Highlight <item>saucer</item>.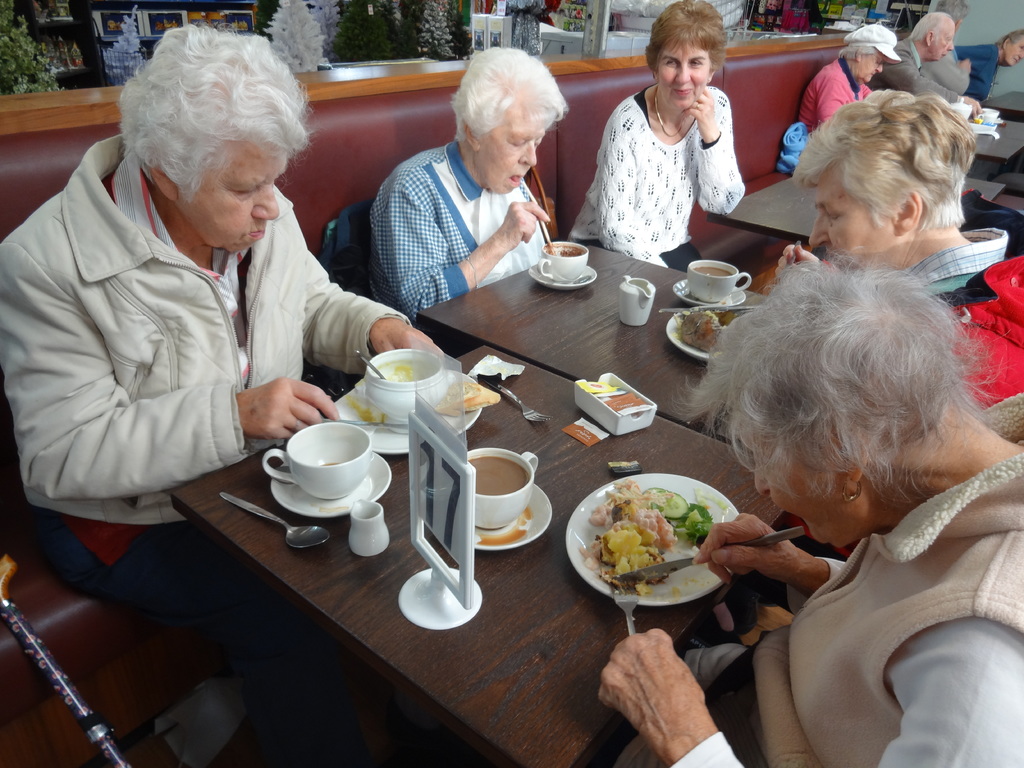
Highlighted region: 673,280,751,307.
